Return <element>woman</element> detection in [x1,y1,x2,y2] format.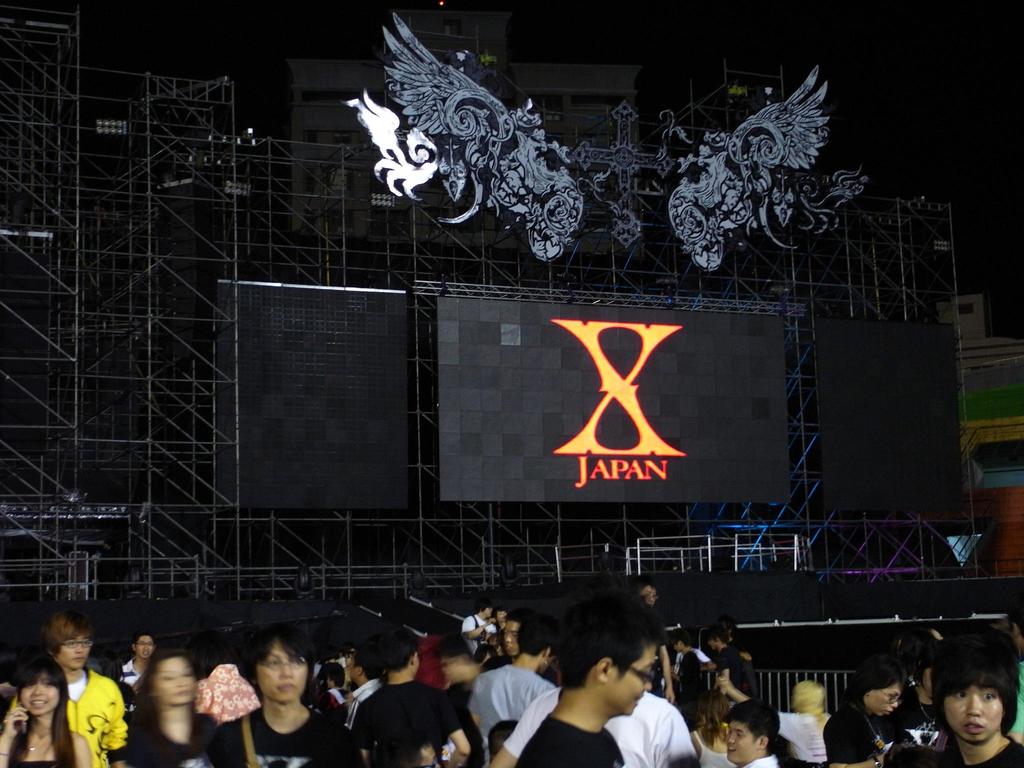
[680,694,739,767].
